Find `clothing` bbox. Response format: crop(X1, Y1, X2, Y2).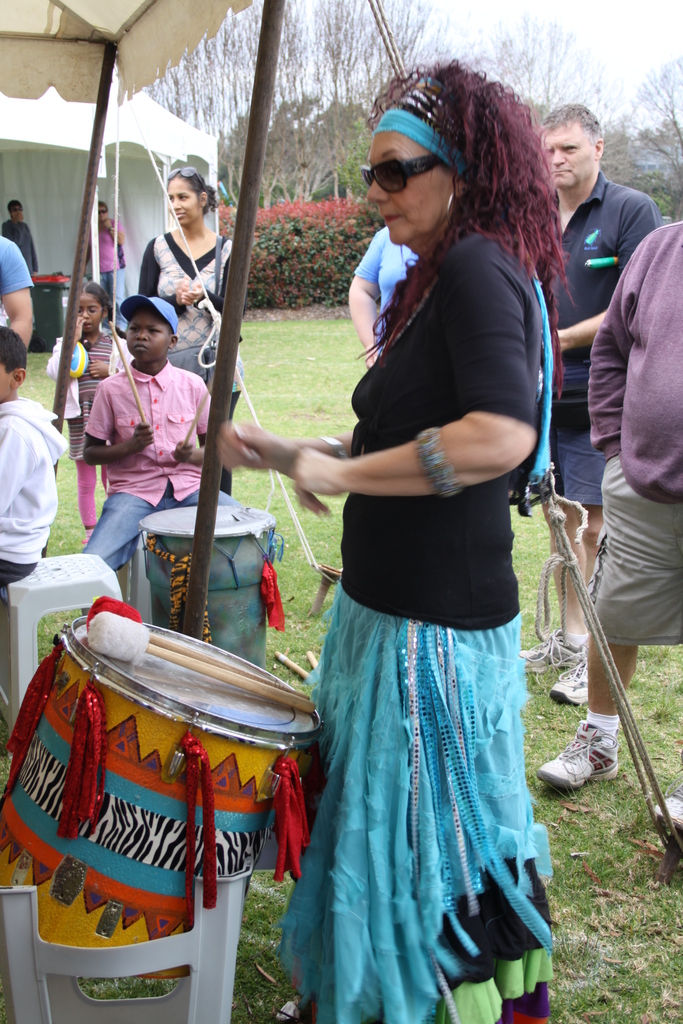
crop(138, 236, 233, 493).
